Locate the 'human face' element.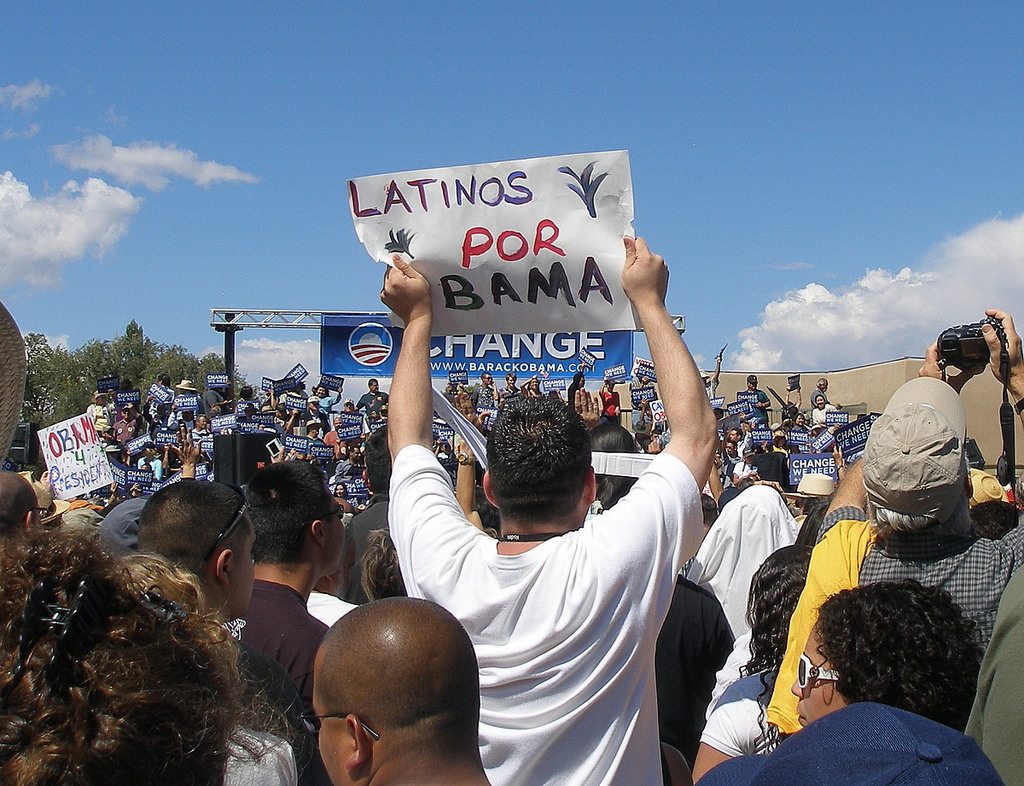
Element bbox: 229, 512, 256, 617.
